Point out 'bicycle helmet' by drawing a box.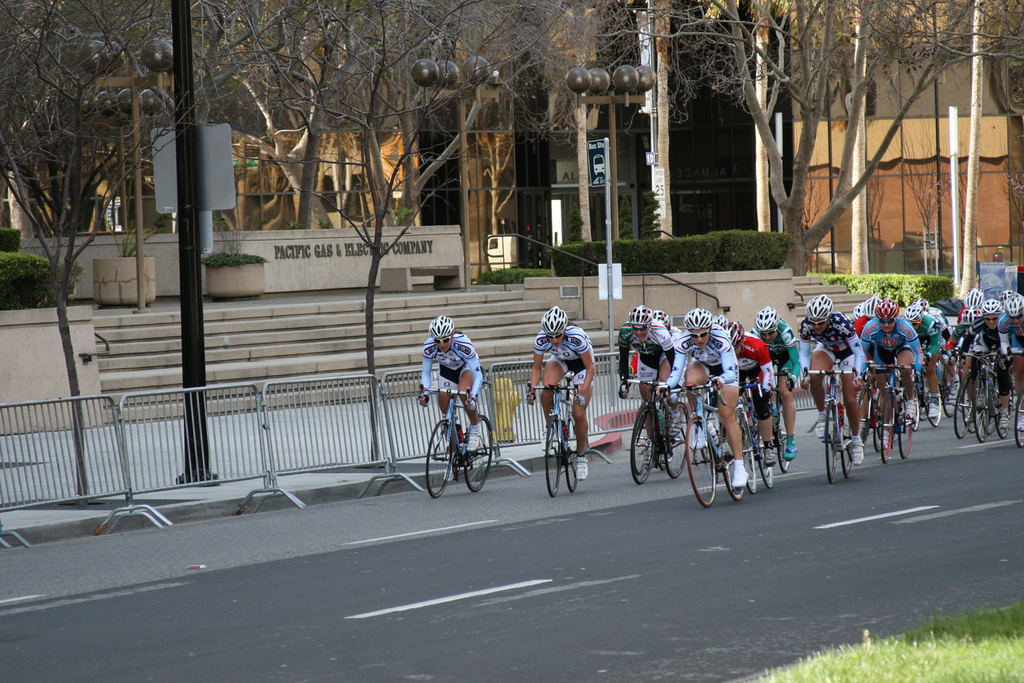
(left=430, top=314, right=456, bottom=333).
